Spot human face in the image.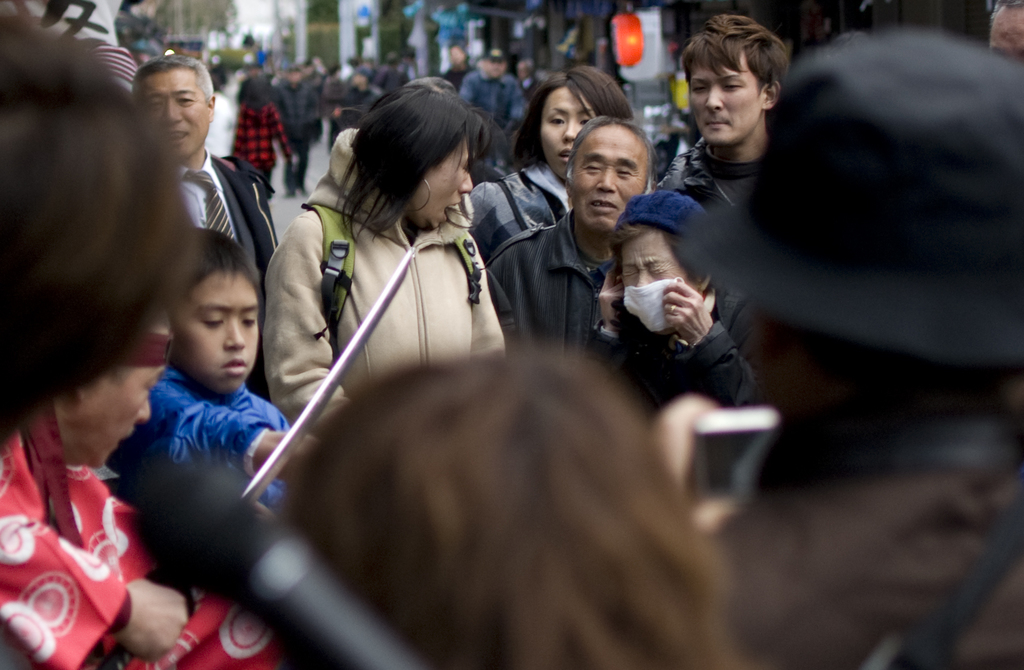
human face found at 533, 88, 589, 179.
